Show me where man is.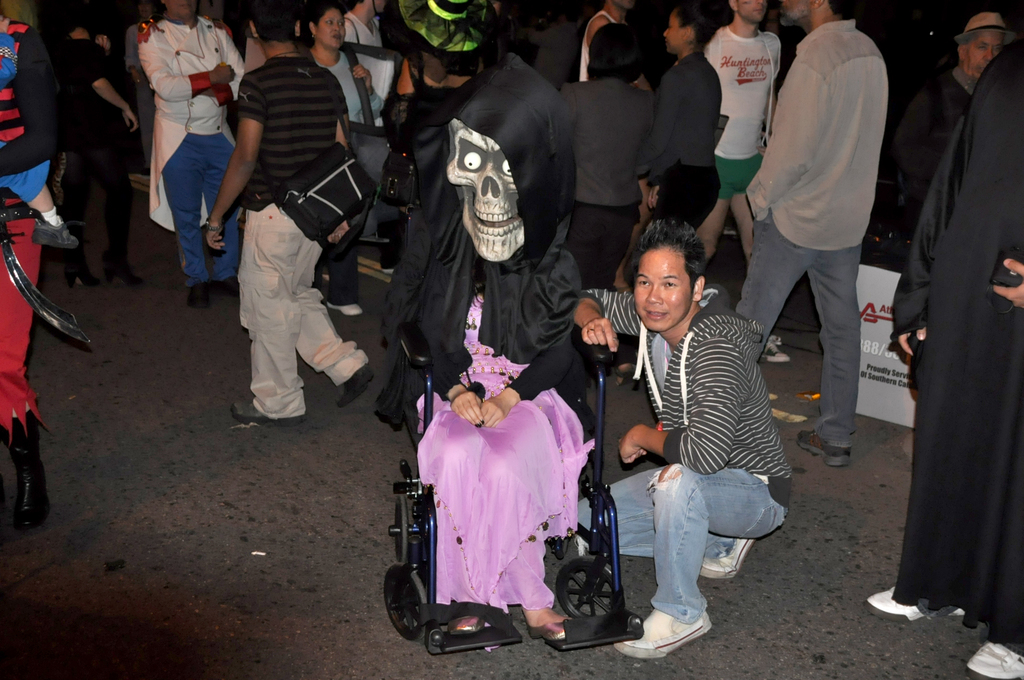
man is at {"x1": 721, "y1": 0, "x2": 909, "y2": 453}.
